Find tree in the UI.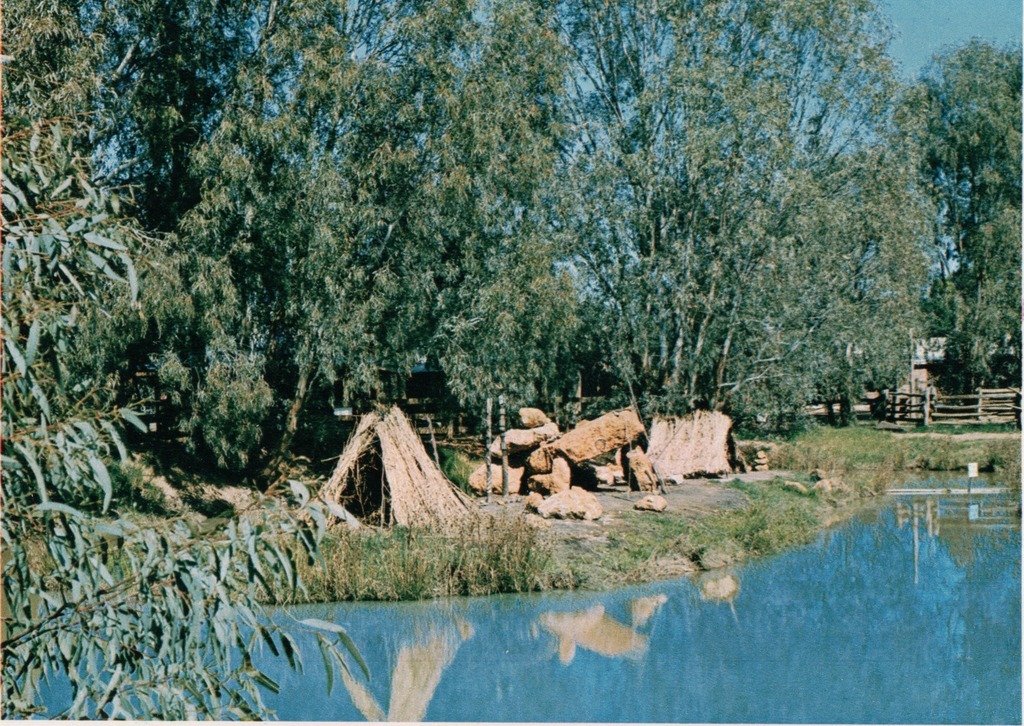
UI element at <box>6,21,980,568</box>.
